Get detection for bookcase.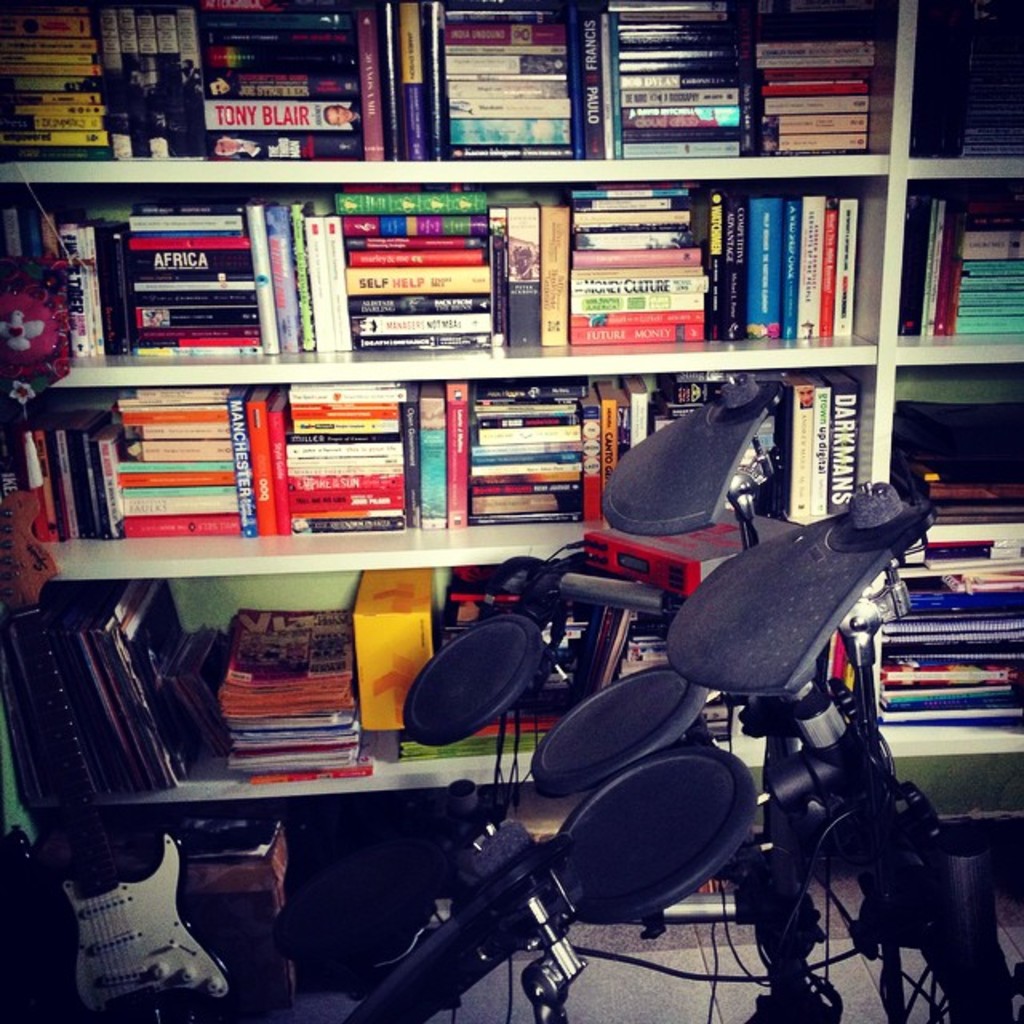
Detection: <bbox>0, 0, 1022, 747</bbox>.
